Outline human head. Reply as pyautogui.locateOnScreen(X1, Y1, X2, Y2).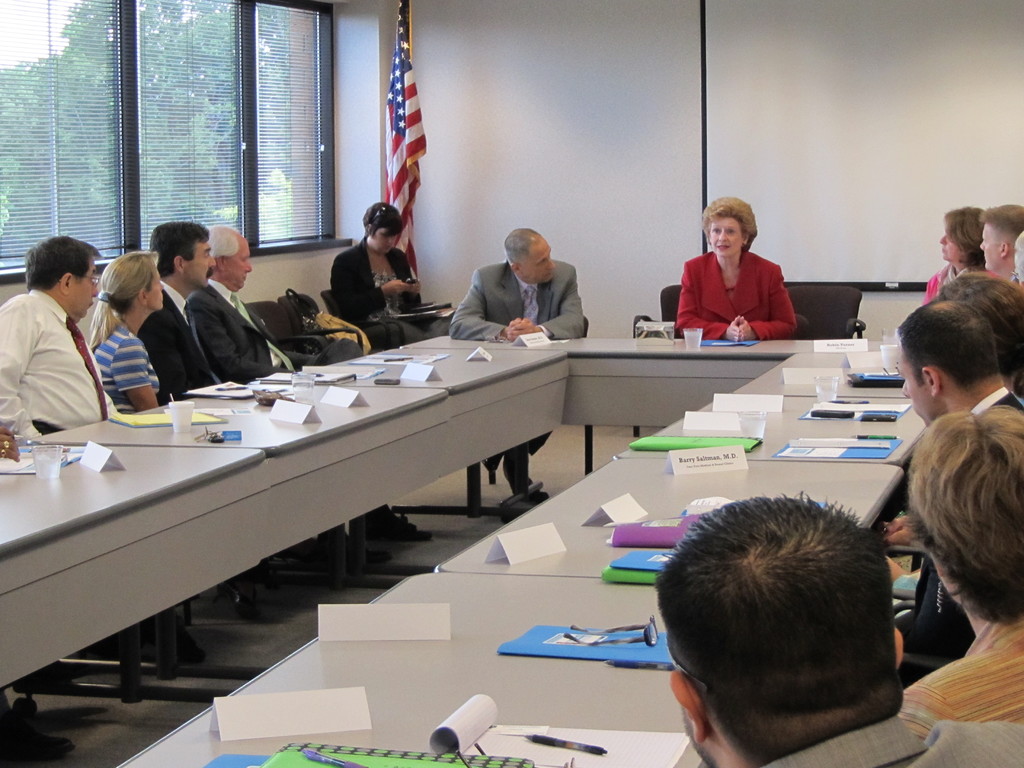
pyautogui.locateOnScreen(978, 204, 1023, 270).
